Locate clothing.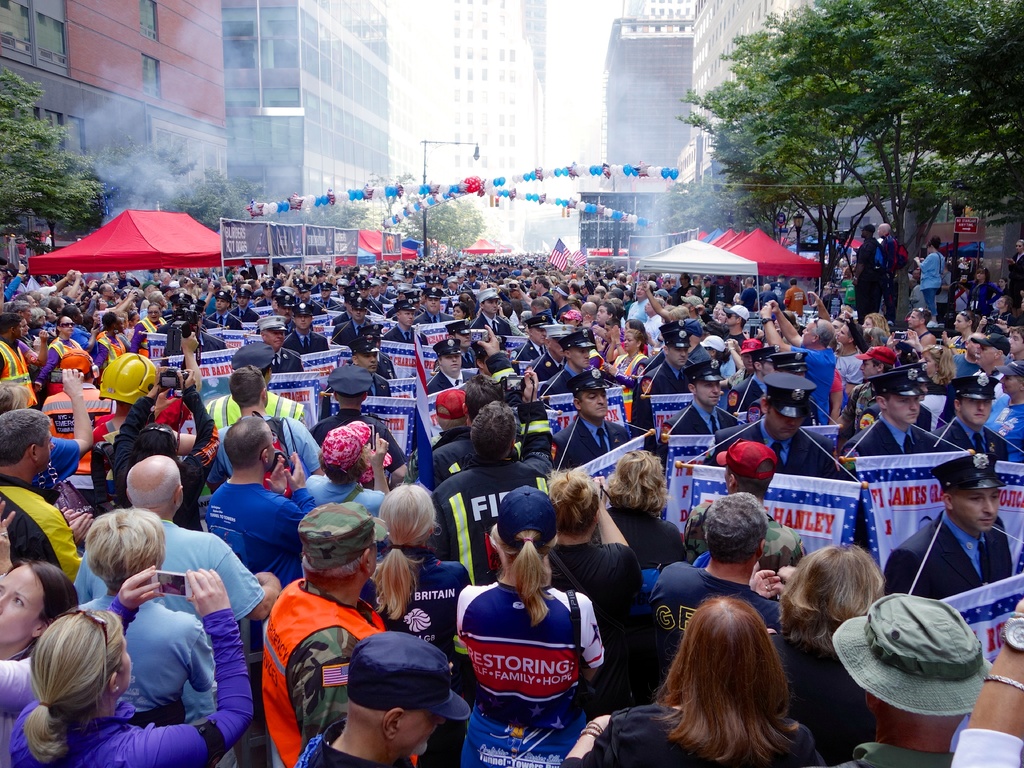
Bounding box: [left=256, top=570, right=388, bottom=767].
